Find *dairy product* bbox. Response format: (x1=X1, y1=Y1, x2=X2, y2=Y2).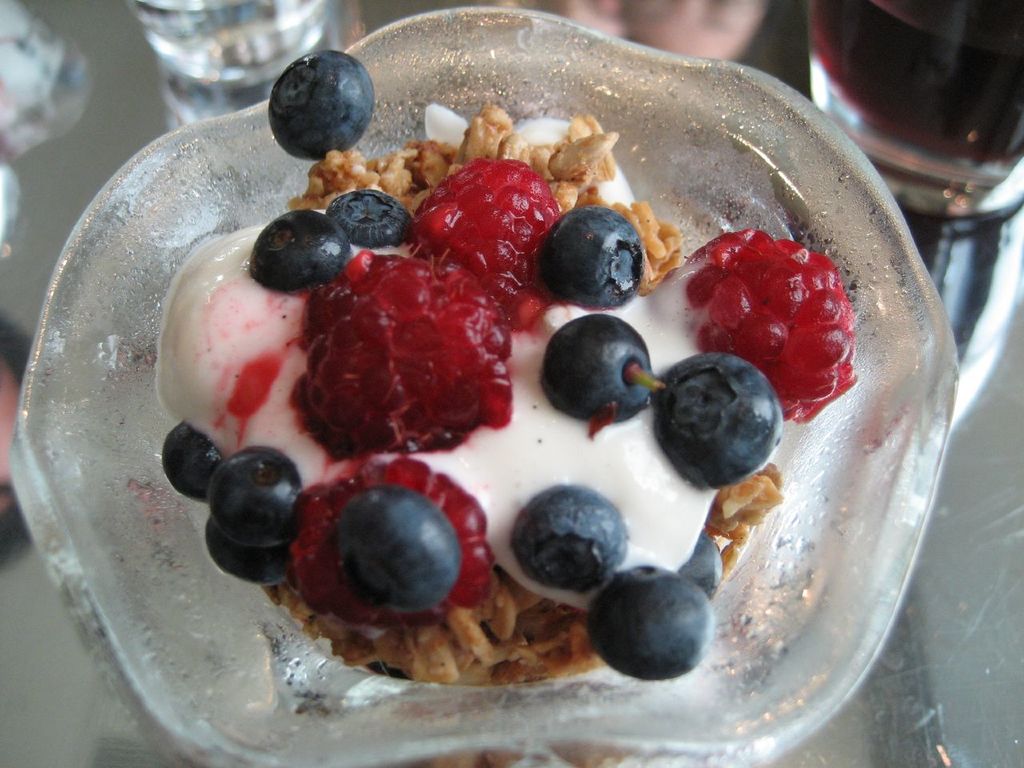
(x1=210, y1=35, x2=896, y2=759).
